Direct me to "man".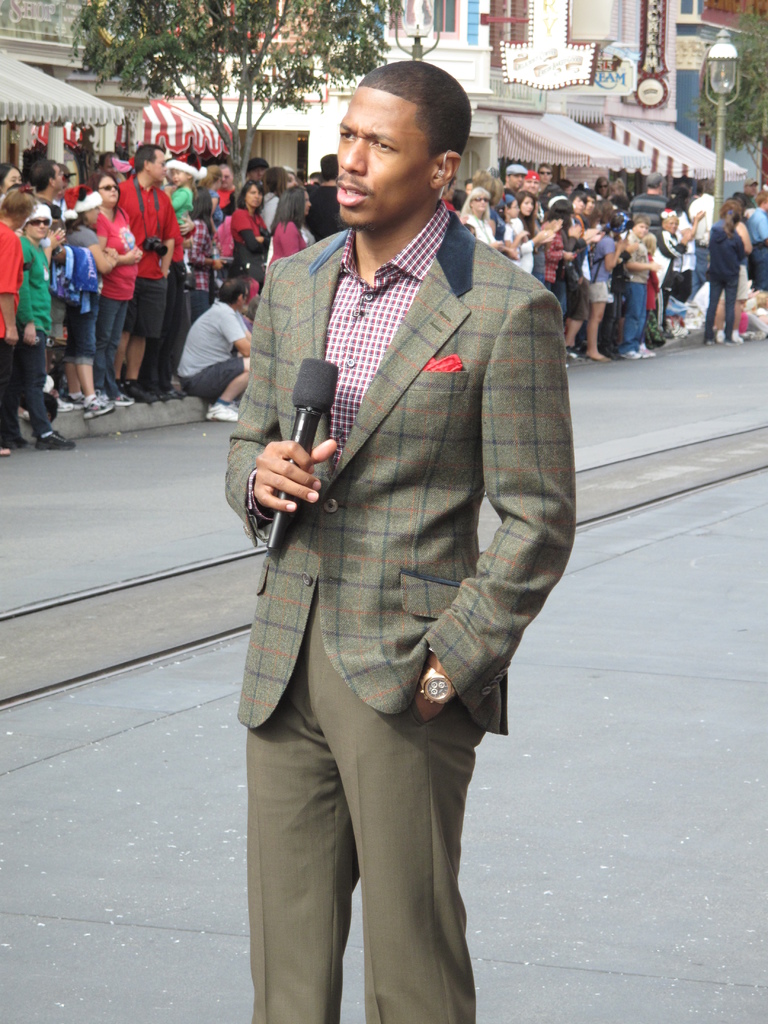
Direction: Rect(537, 160, 553, 183).
